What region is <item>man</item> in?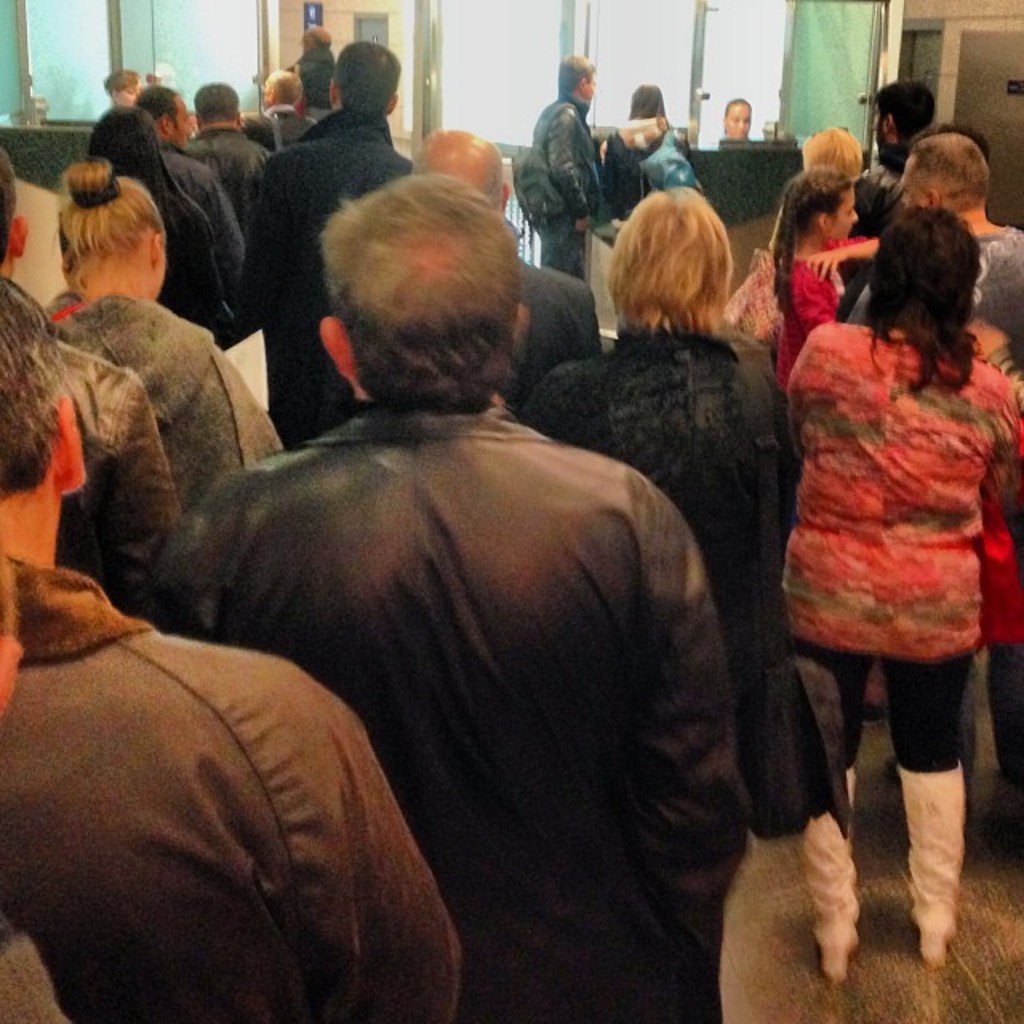
l=0, t=277, r=461, b=1022.
